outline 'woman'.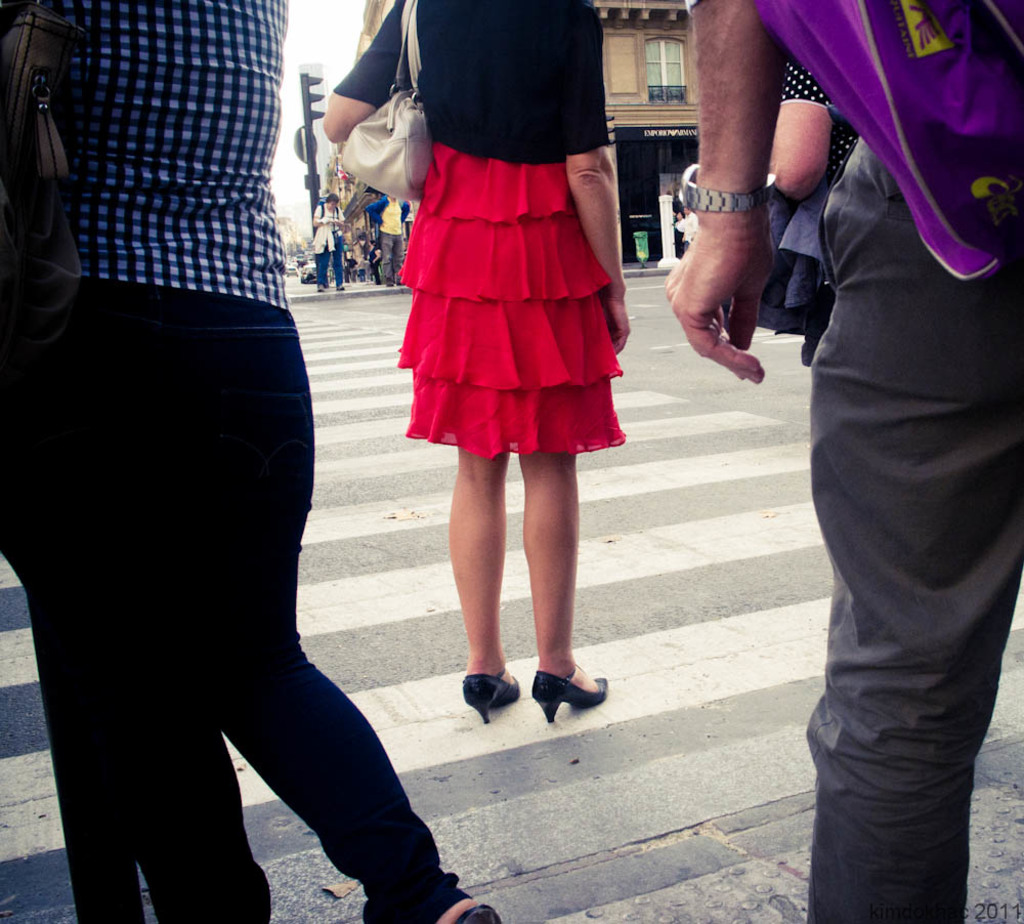
Outline: BBox(312, 191, 346, 292).
